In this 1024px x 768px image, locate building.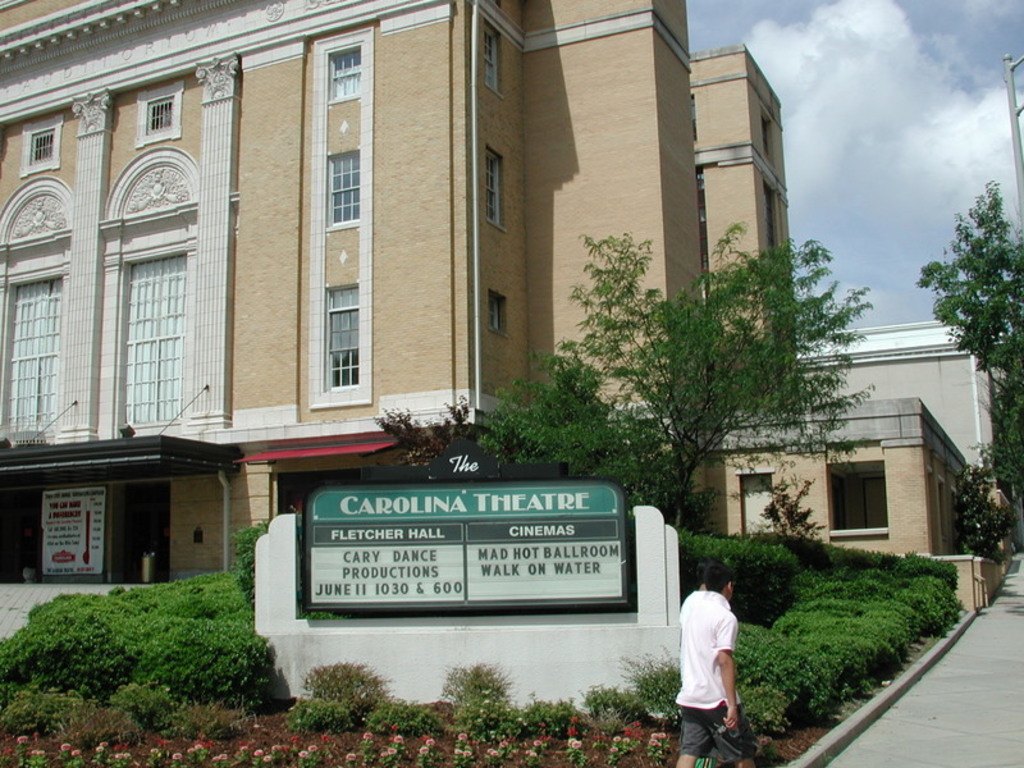
Bounding box: pyautogui.locateOnScreen(0, 0, 975, 616).
